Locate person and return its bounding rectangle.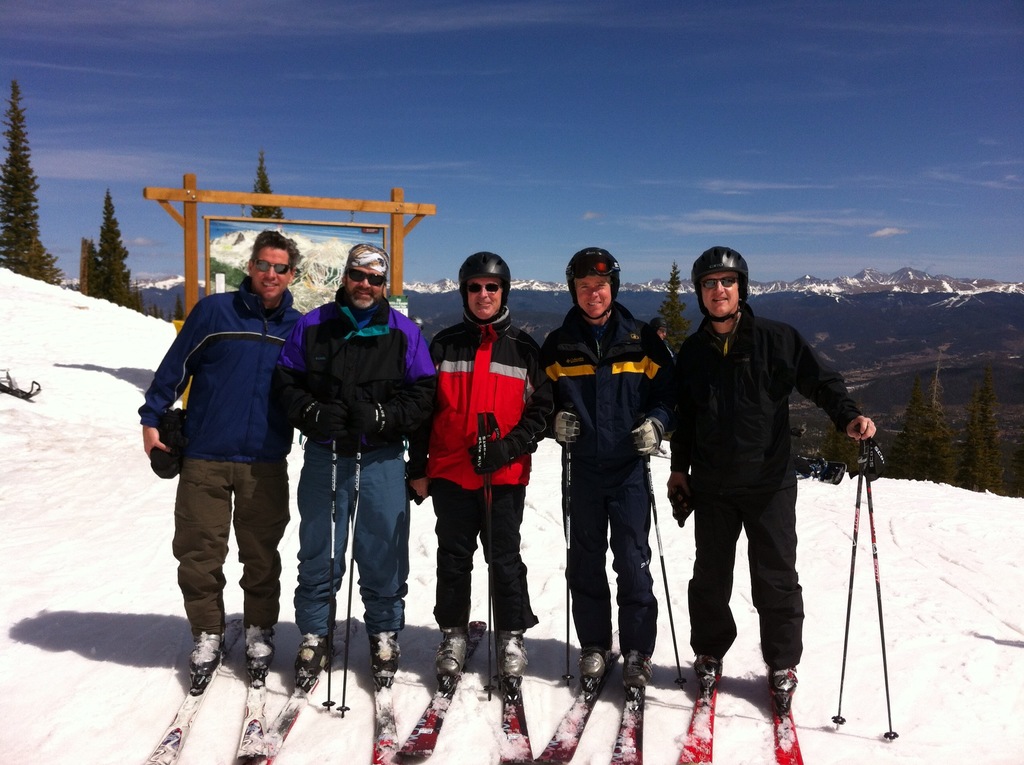
bbox=[676, 240, 844, 746].
